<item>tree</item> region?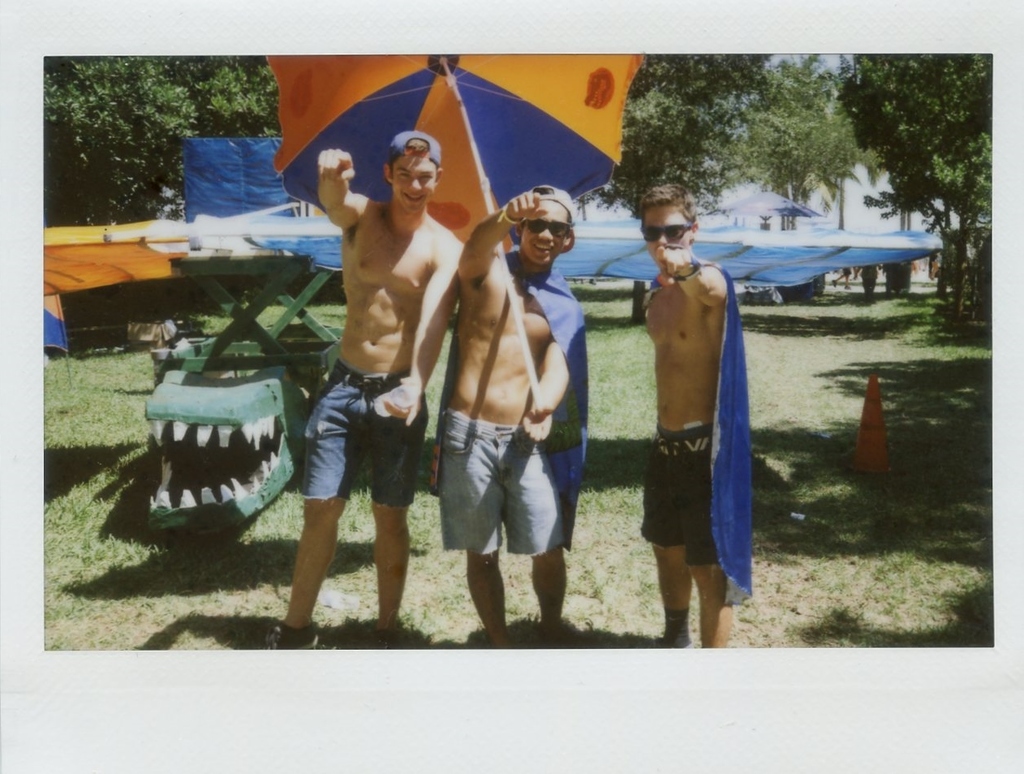
x1=811, y1=60, x2=885, y2=226
